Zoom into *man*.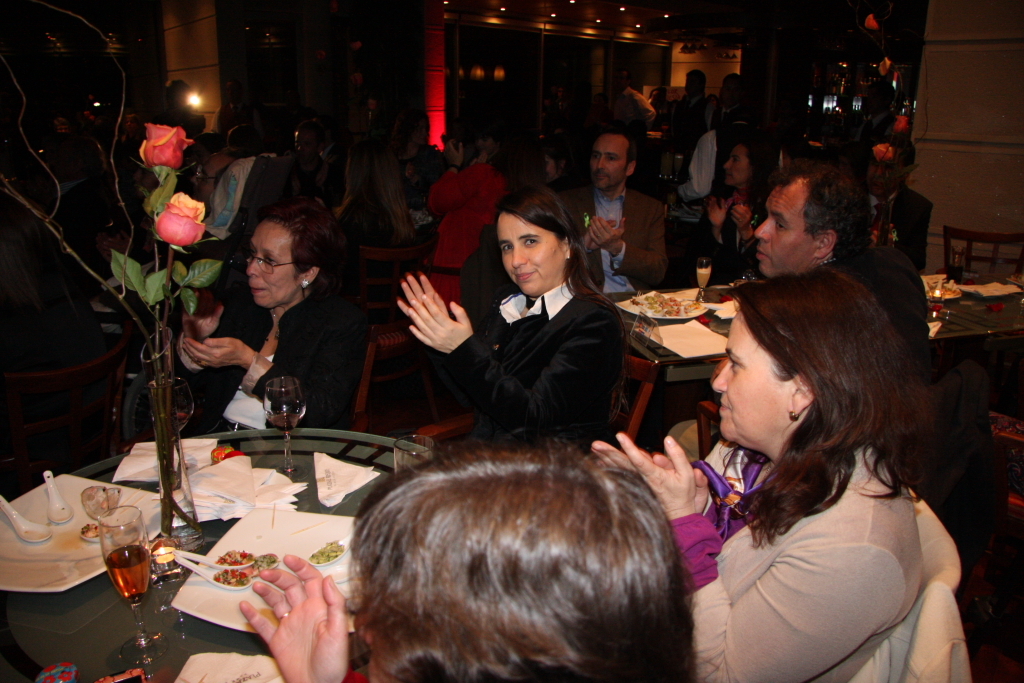
Zoom target: l=227, t=125, r=264, b=155.
